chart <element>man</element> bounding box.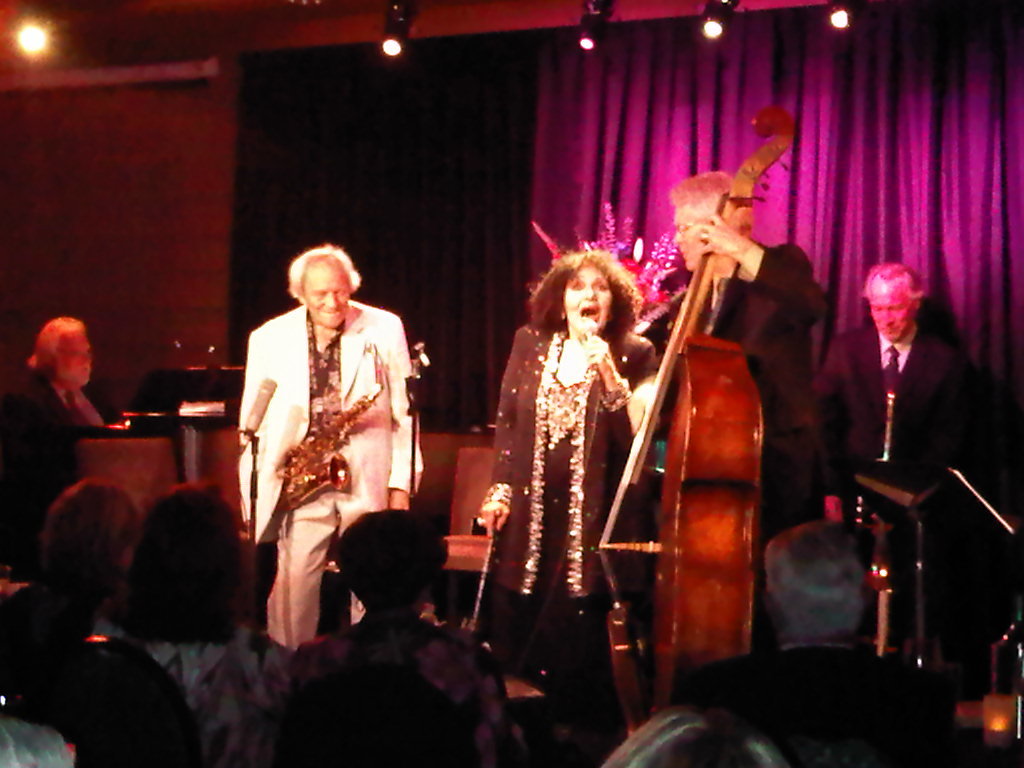
Charted: 822:259:965:482.
